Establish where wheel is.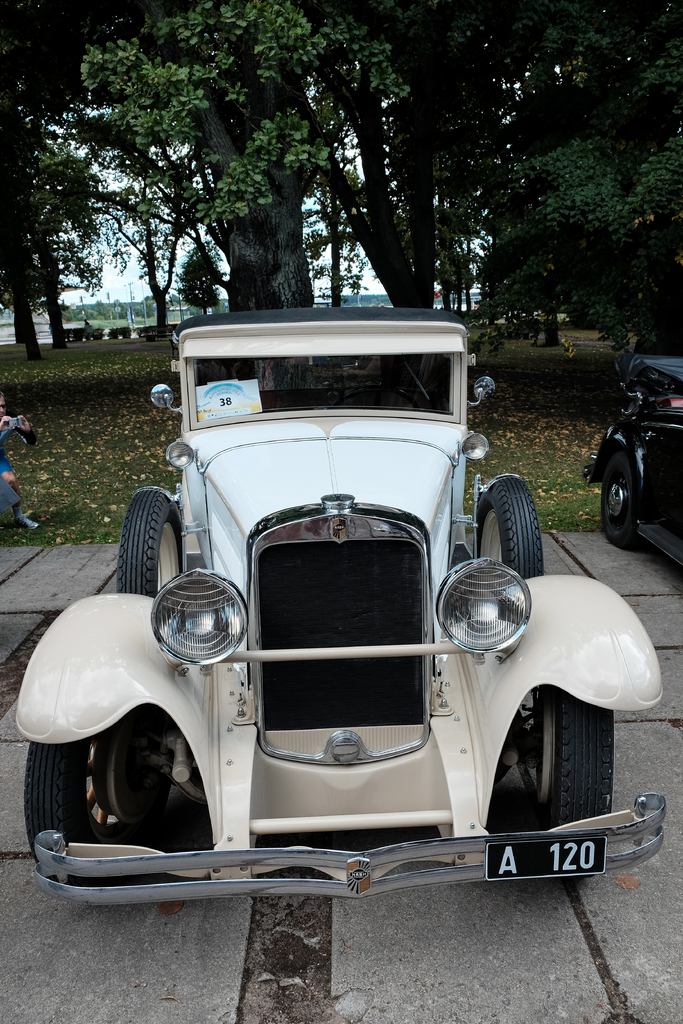
Established at {"left": 490, "top": 673, "right": 616, "bottom": 884}.
